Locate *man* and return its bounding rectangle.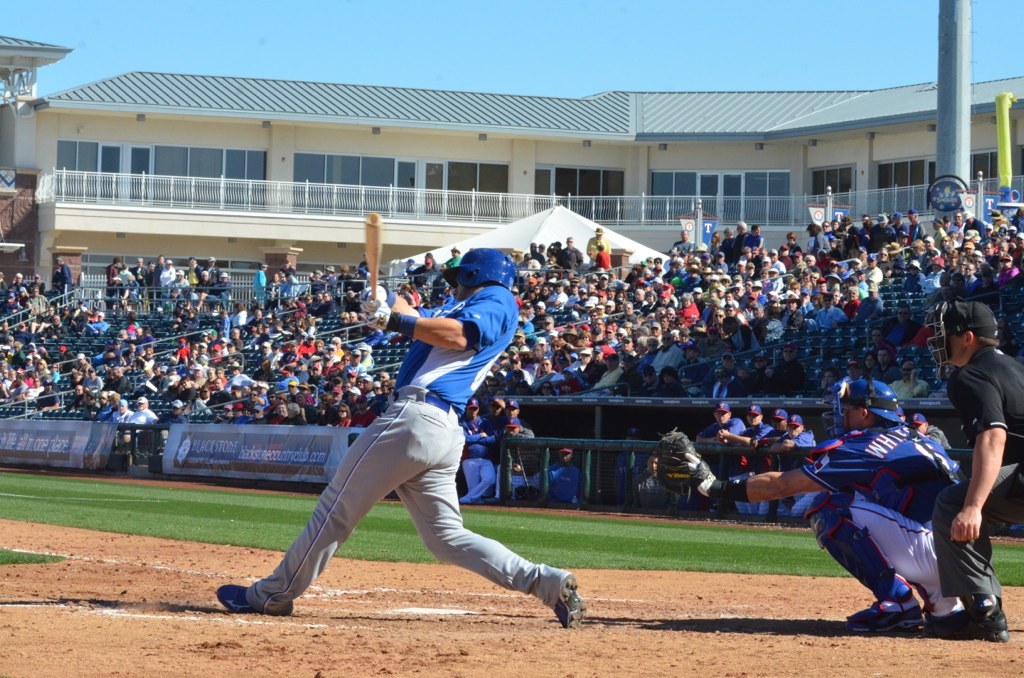
region(994, 215, 1013, 227).
